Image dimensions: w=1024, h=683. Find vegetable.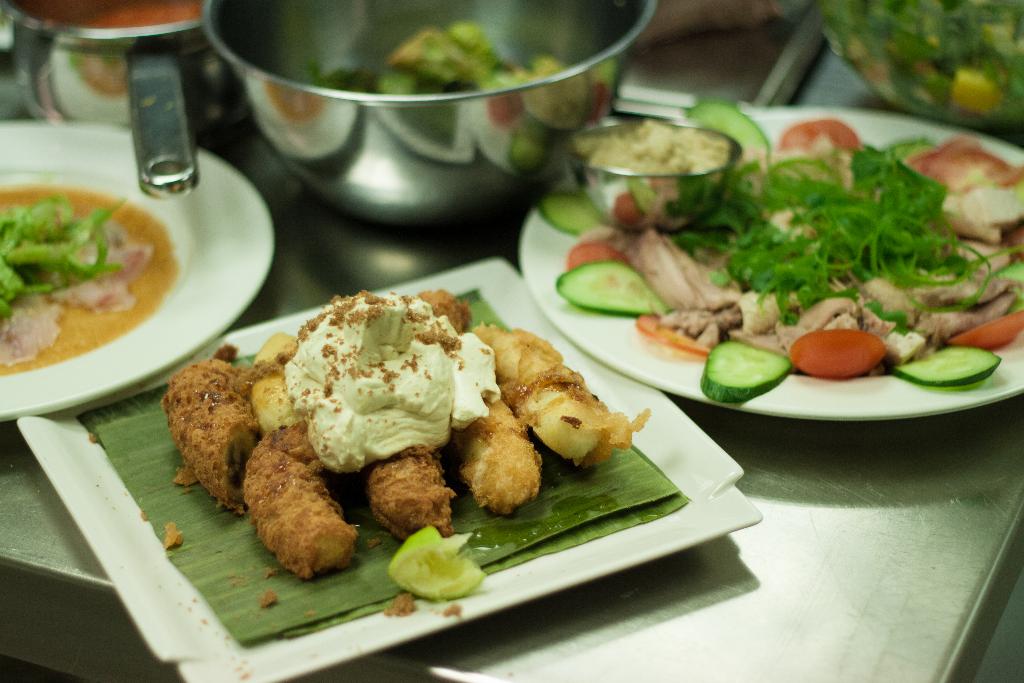
box(699, 338, 787, 400).
